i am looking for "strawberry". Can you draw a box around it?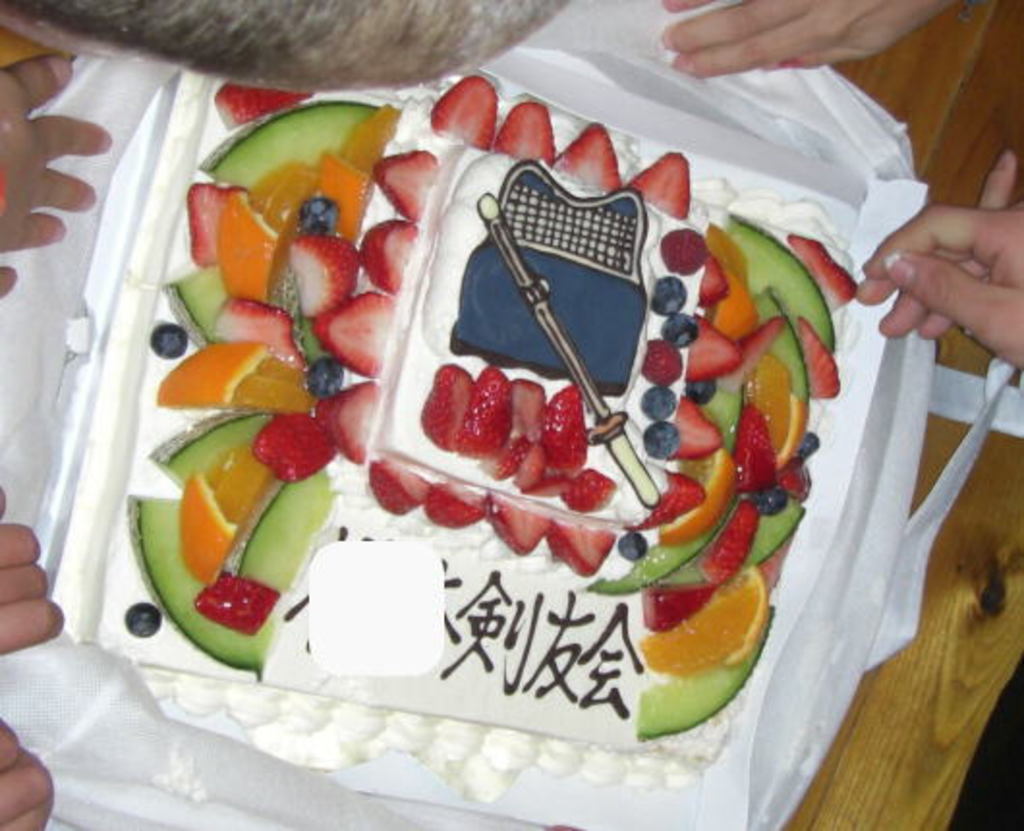
Sure, the bounding box is 245, 412, 336, 481.
